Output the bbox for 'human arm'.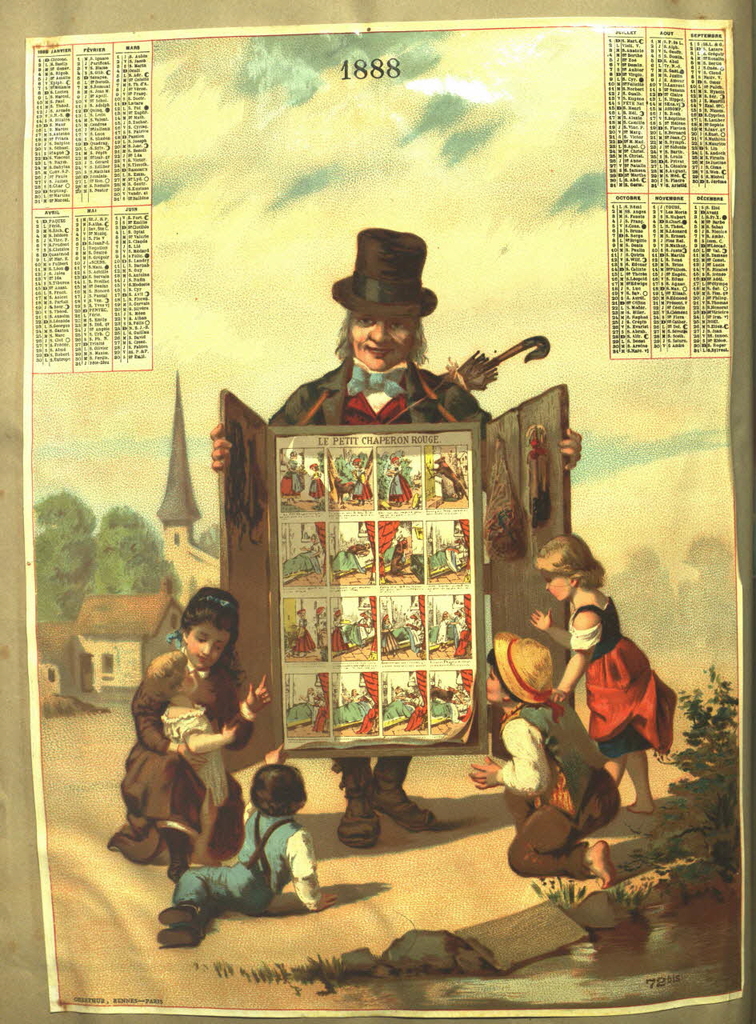
<bbox>550, 606, 604, 703</bbox>.
